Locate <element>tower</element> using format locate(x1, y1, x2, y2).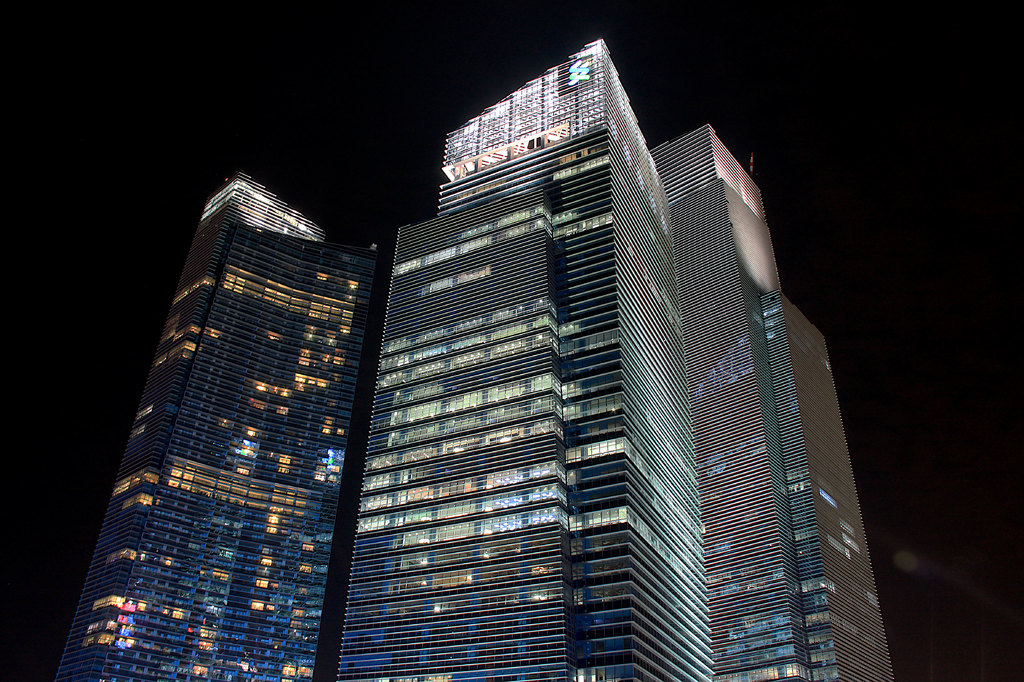
locate(342, 35, 712, 681).
